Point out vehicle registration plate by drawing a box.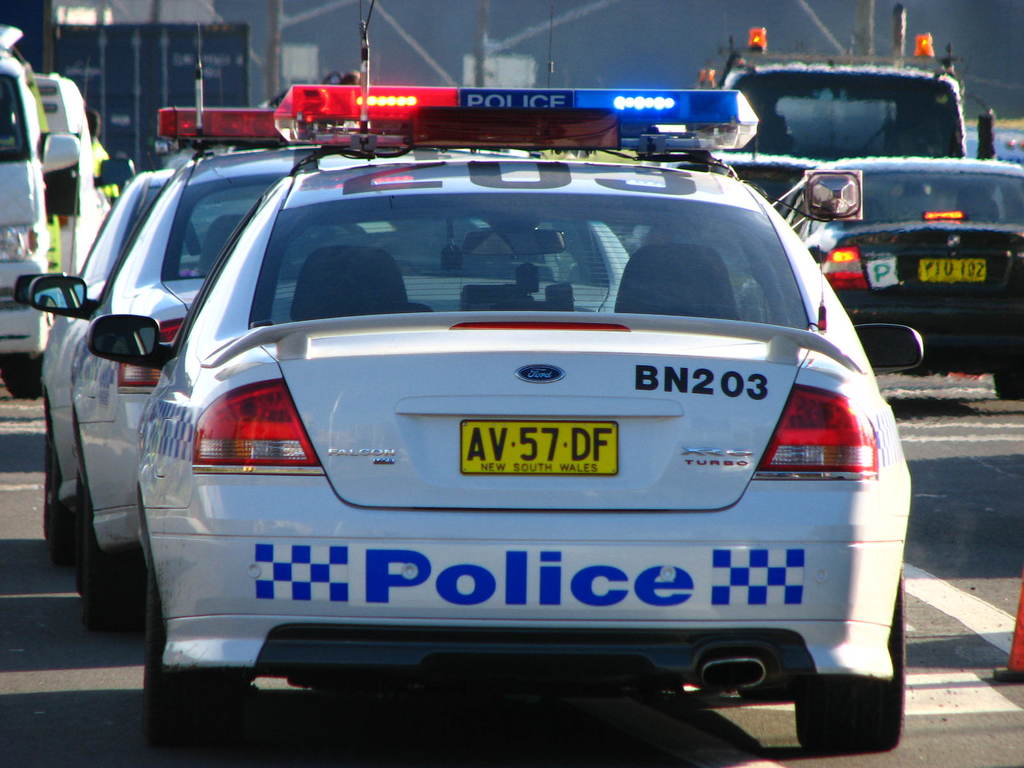
456/422/624/478.
